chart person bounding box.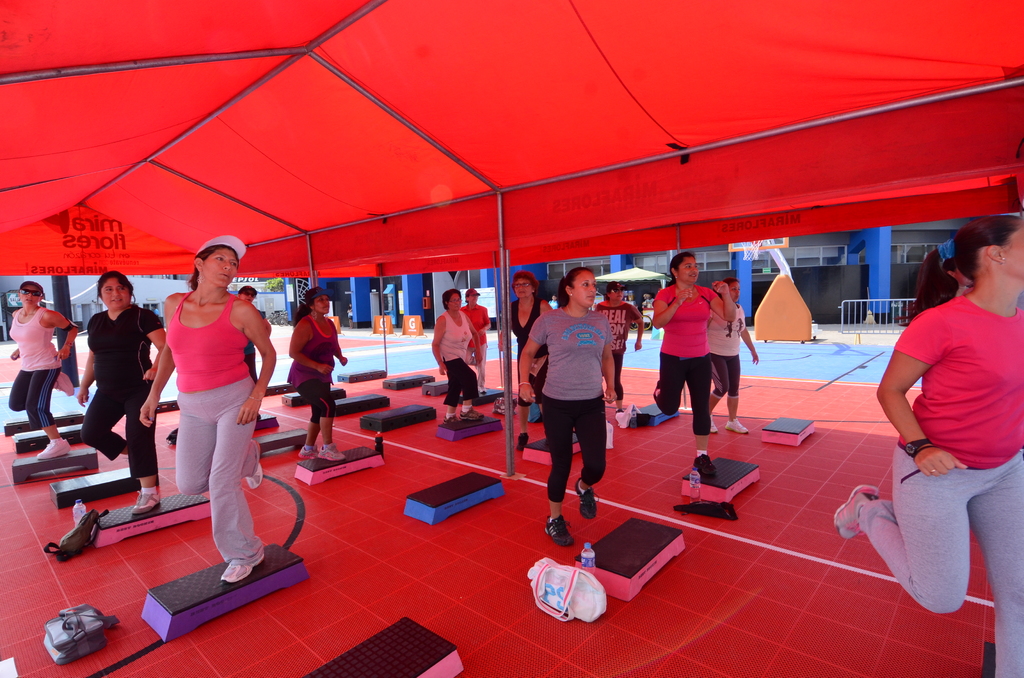
Charted: (x1=7, y1=281, x2=78, y2=457).
